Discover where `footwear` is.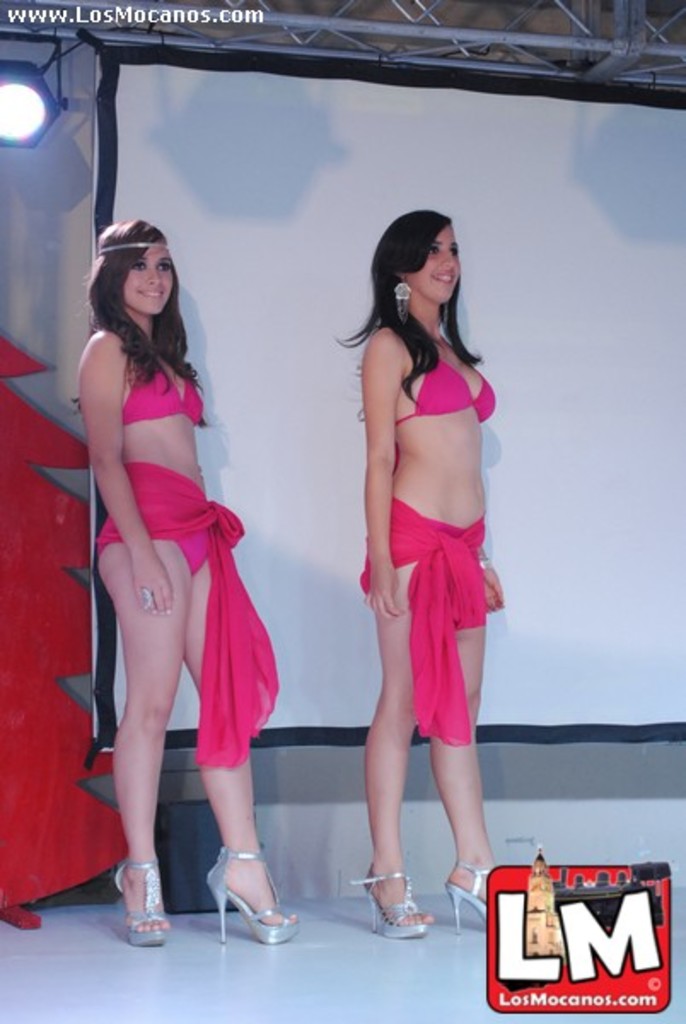
Discovered at (left=350, top=858, right=425, bottom=934).
